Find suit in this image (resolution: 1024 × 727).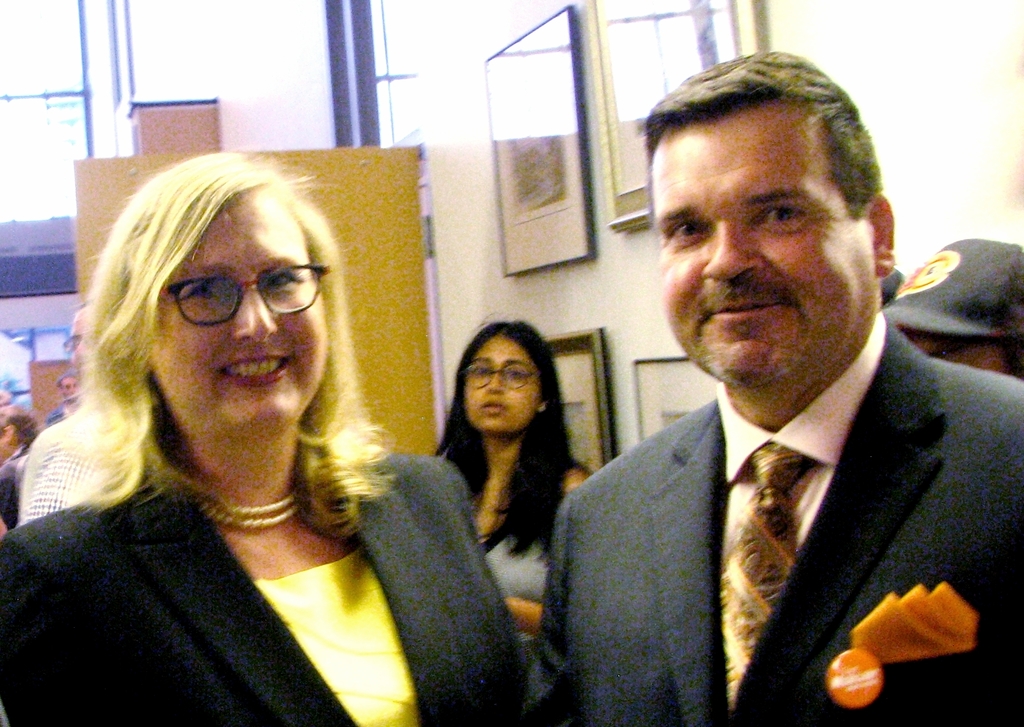
select_region(540, 262, 1023, 722).
